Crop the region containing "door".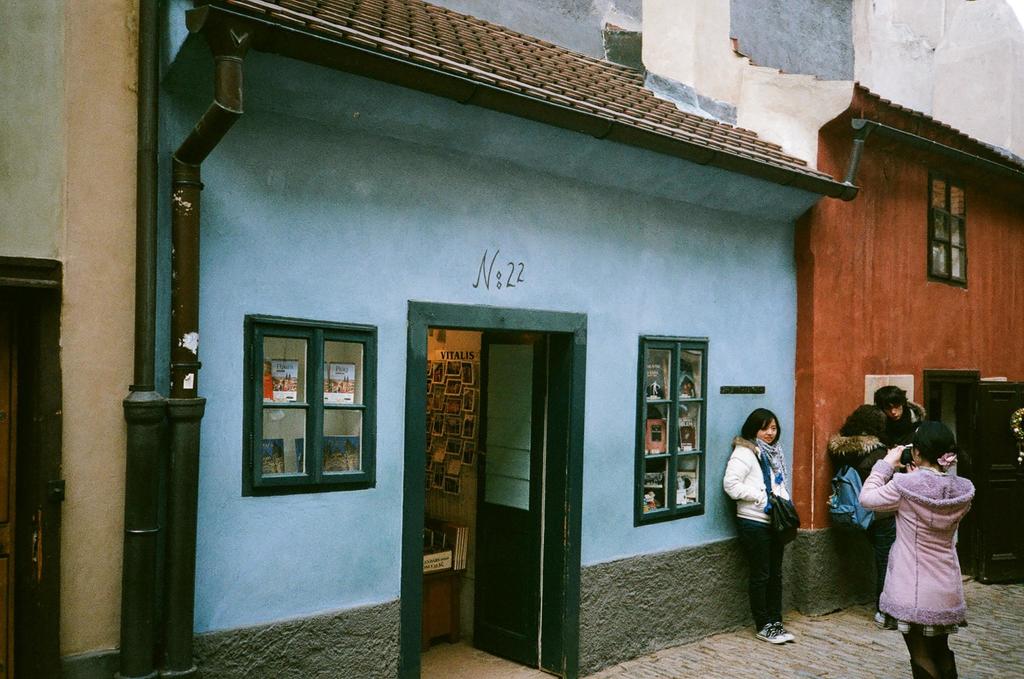
Crop region: BBox(977, 380, 1023, 582).
